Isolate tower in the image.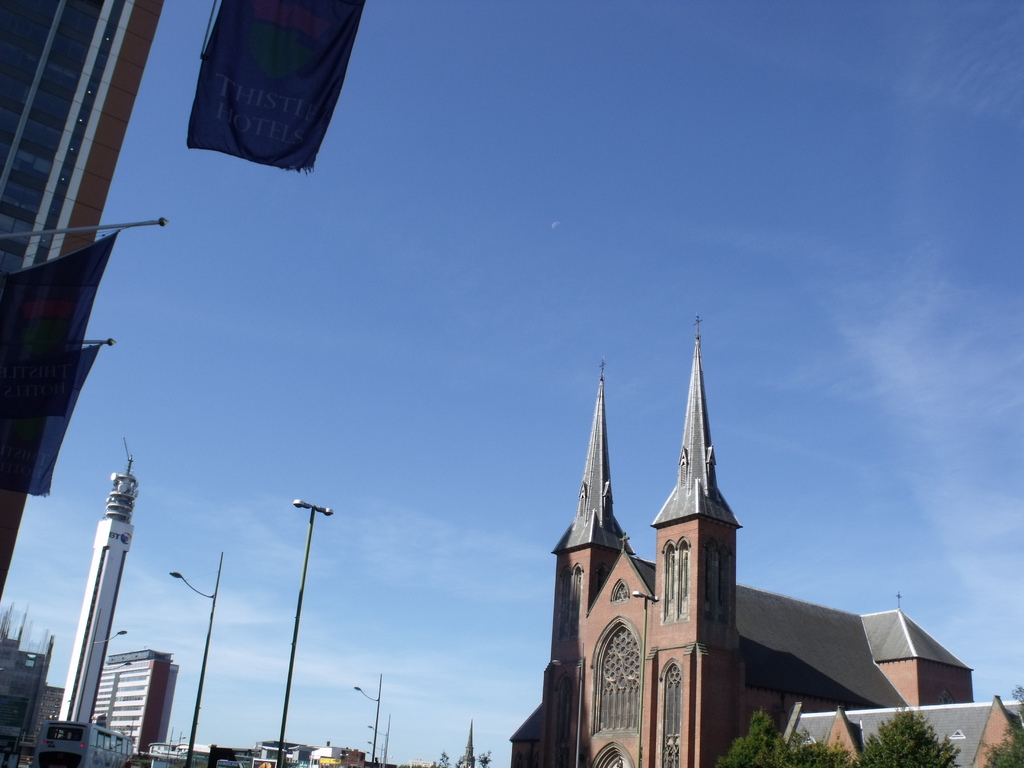
Isolated region: (left=632, top=310, right=769, bottom=703).
